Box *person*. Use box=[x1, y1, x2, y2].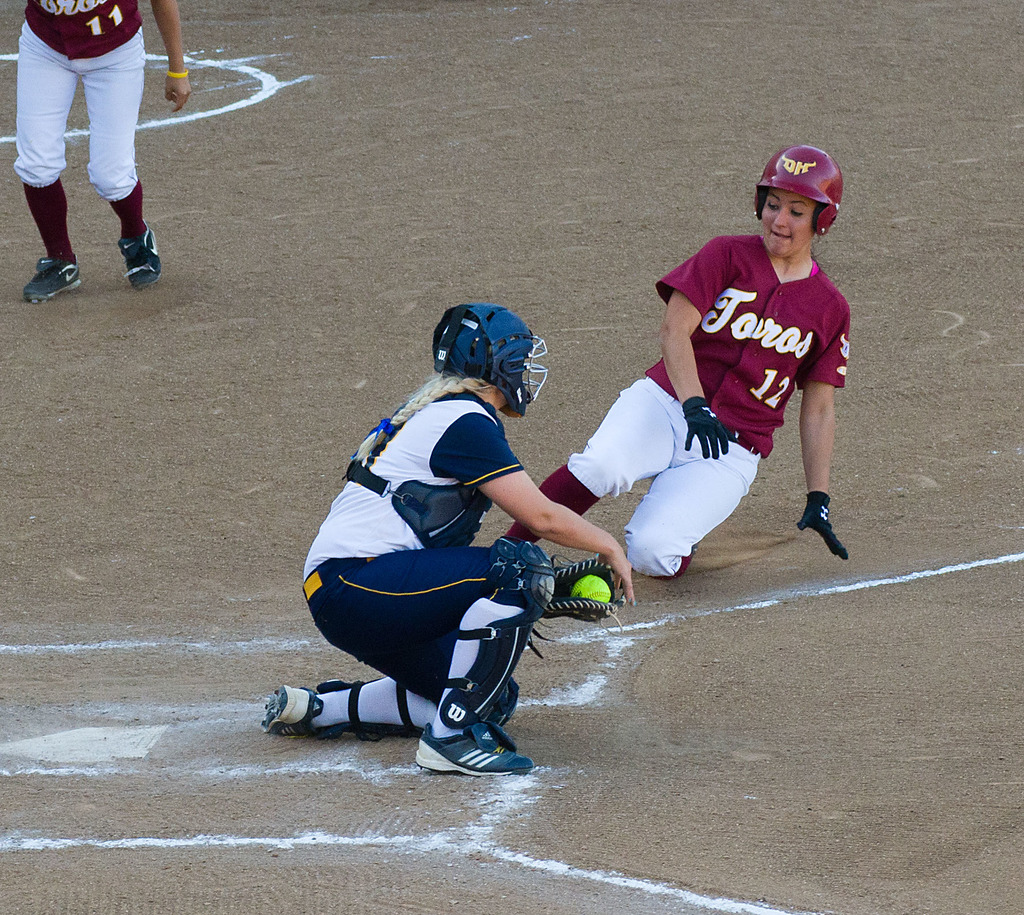
box=[485, 141, 851, 586].
